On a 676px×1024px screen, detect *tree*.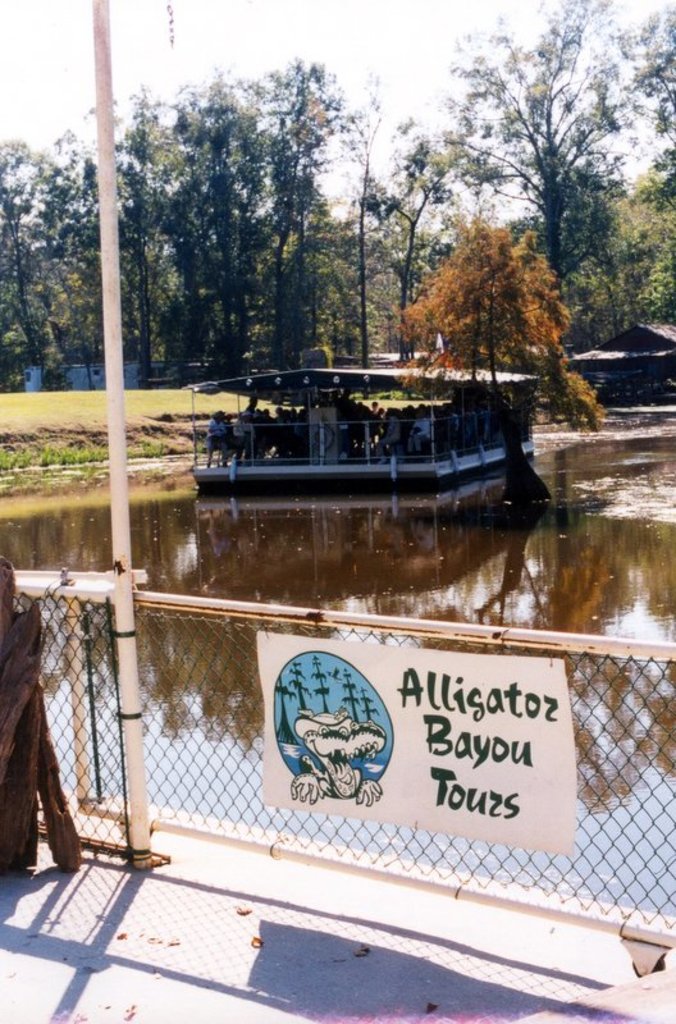
169 81 261 356.
